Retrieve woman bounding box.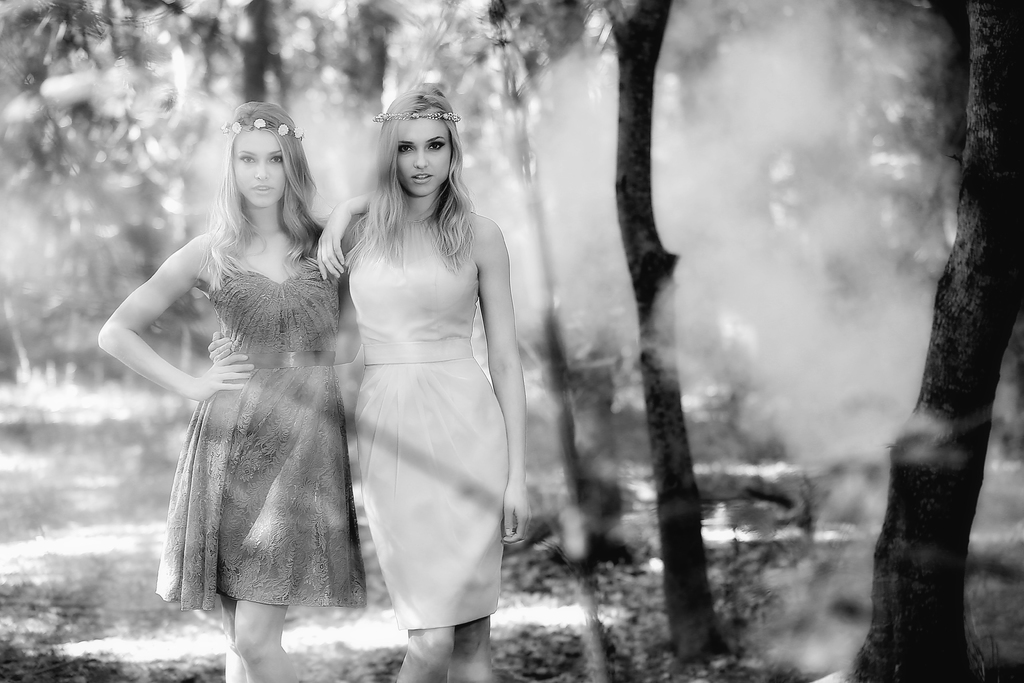
Bounding box: <region>312, 75, 534, 662</region>.
